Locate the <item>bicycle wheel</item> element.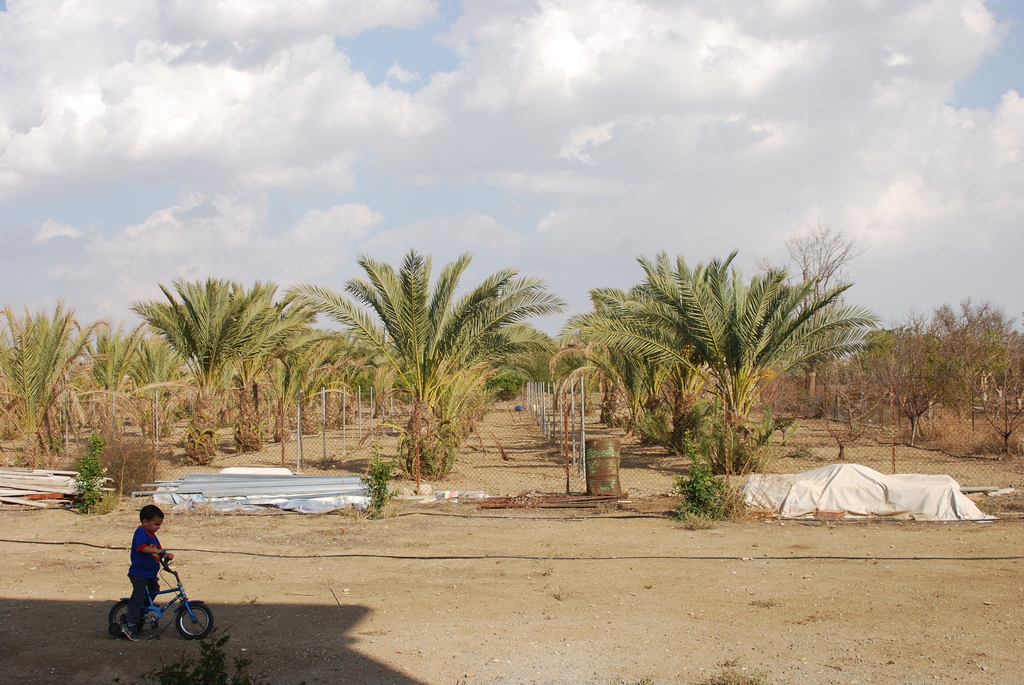
Element bbox: (177,604,214,636).
